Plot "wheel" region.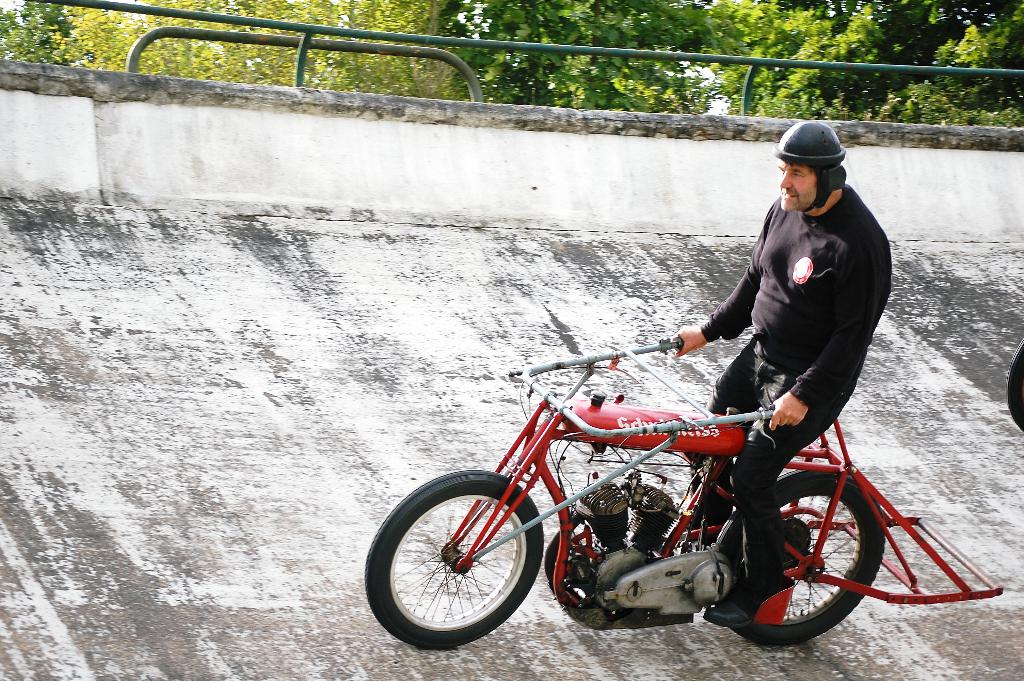
Plotted at [1005,339,1023,432].
